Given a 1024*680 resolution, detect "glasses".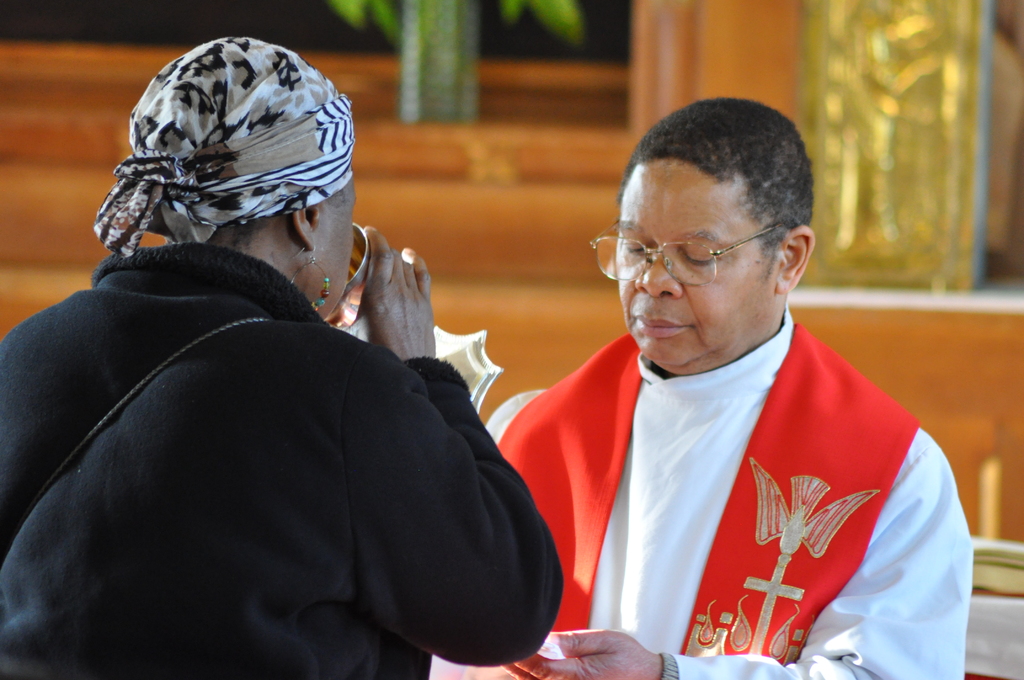
(x1=589, y1=219, x2=783, y2=287).
